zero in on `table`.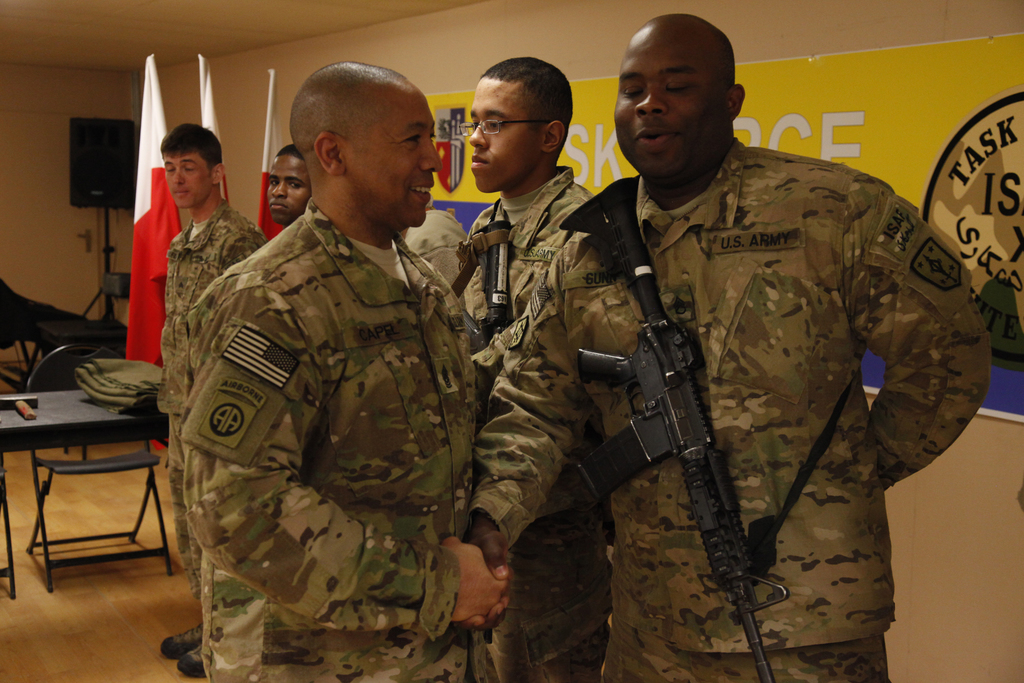
Zeroed in: 7, 367, 170, 600.
